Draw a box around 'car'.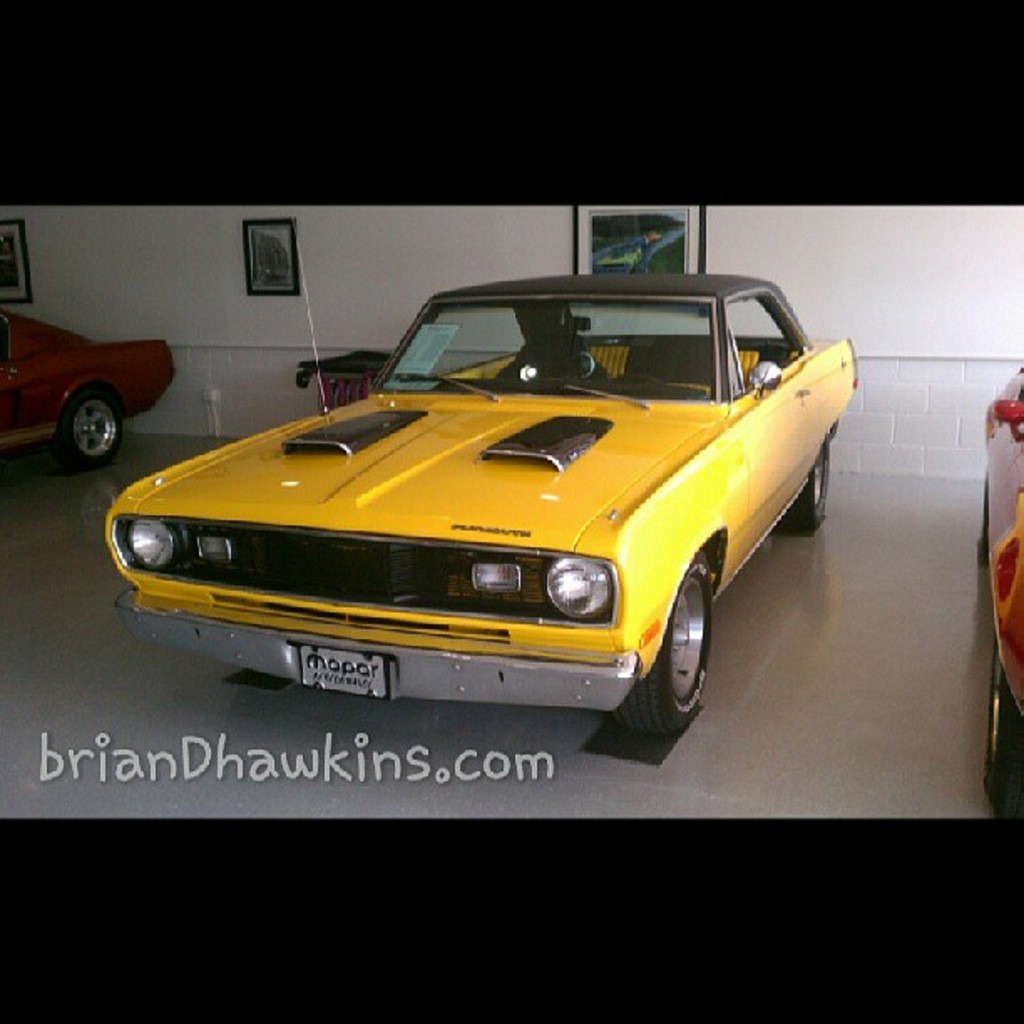
bbox(987, 365, 1022, 828).
